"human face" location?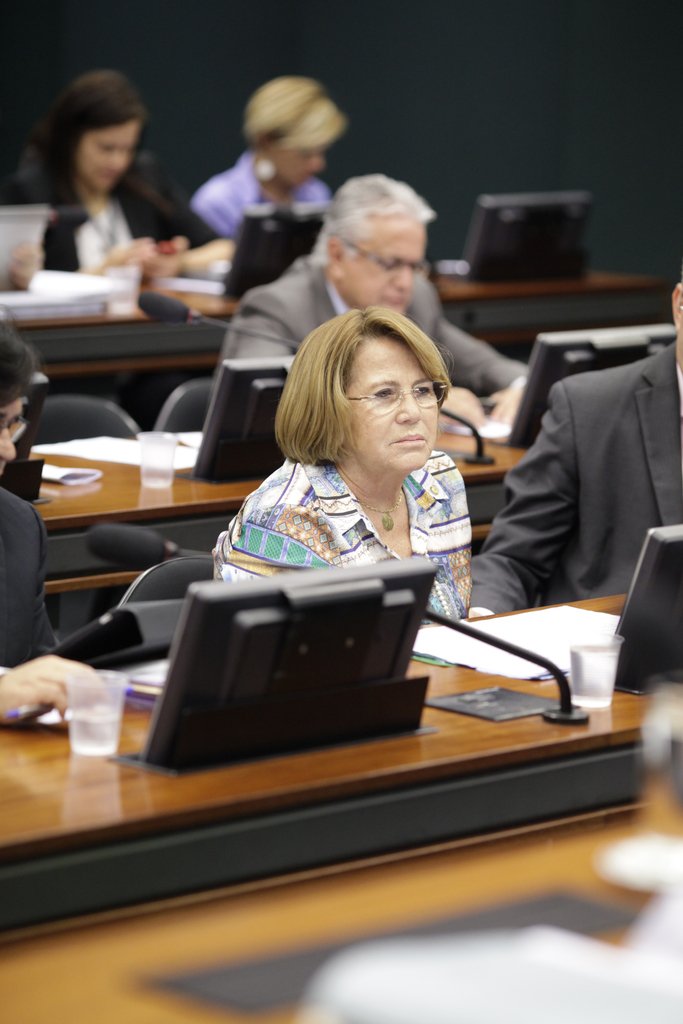
(left=343, top=340, right=438, bottom=468)
